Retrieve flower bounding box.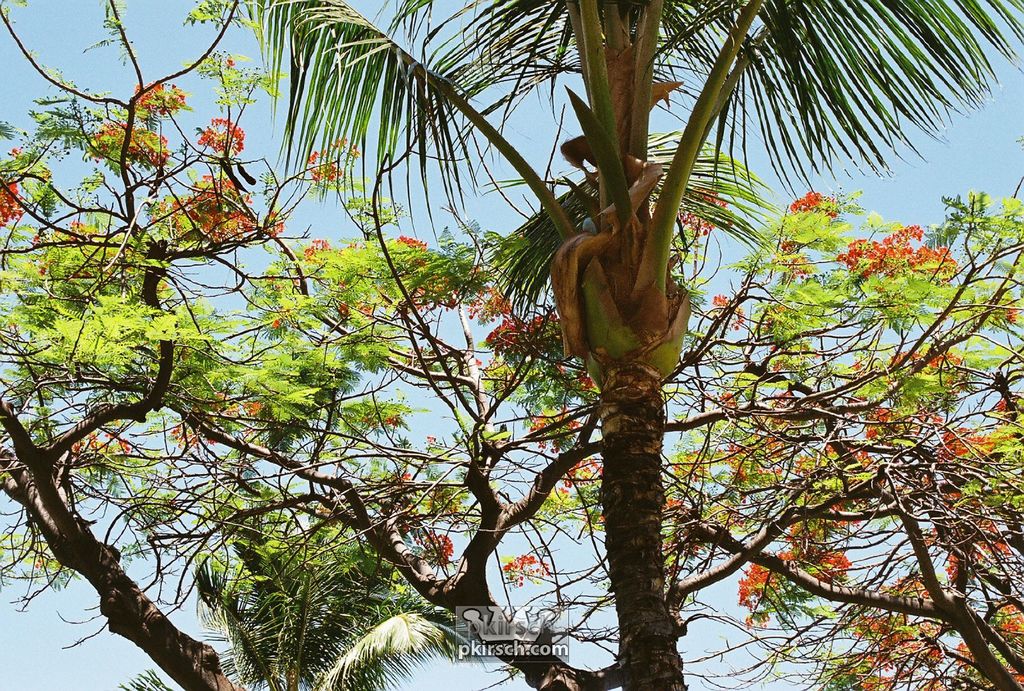
Bounding box: 300,140,376,186.
